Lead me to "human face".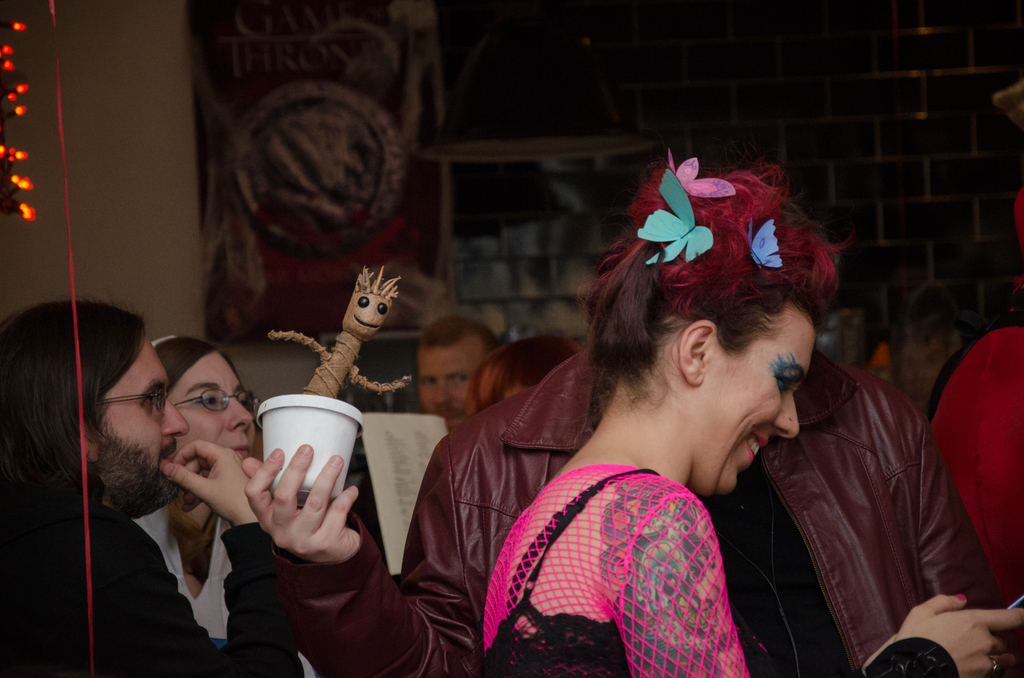
Lead to region(95, 337, 189, 510).
